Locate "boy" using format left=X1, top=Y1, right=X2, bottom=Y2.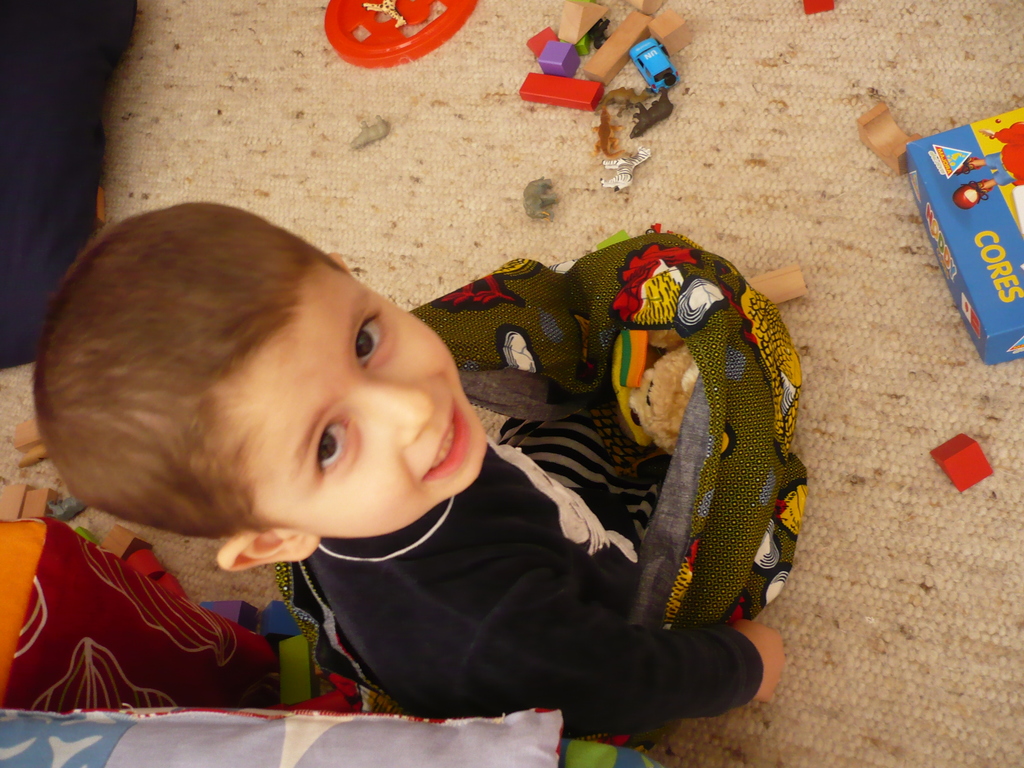
left=29, top=199, right=786, bottom=740.
